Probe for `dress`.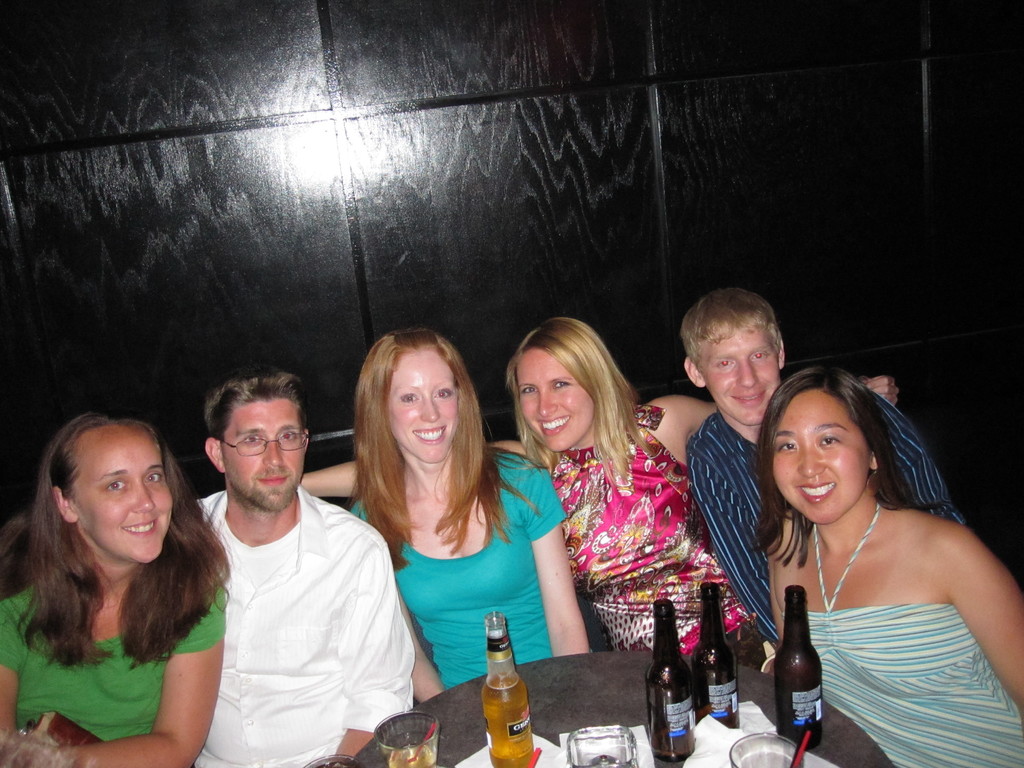
Probe result: (543,400,749,656).
